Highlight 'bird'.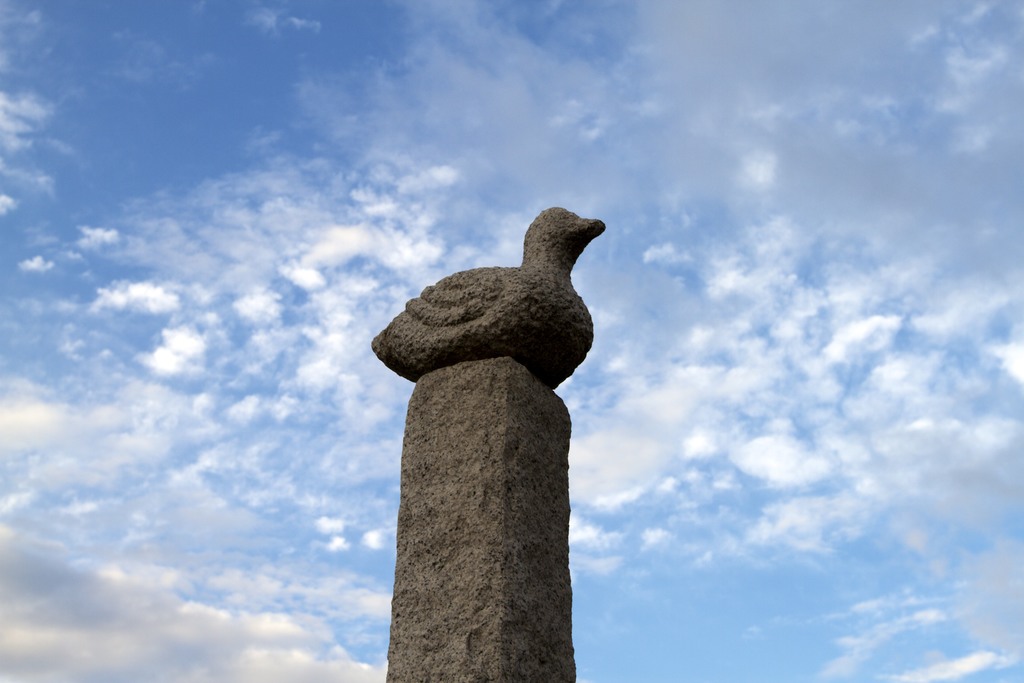
Highlighted region: crop(368, 206, 607, 386).
